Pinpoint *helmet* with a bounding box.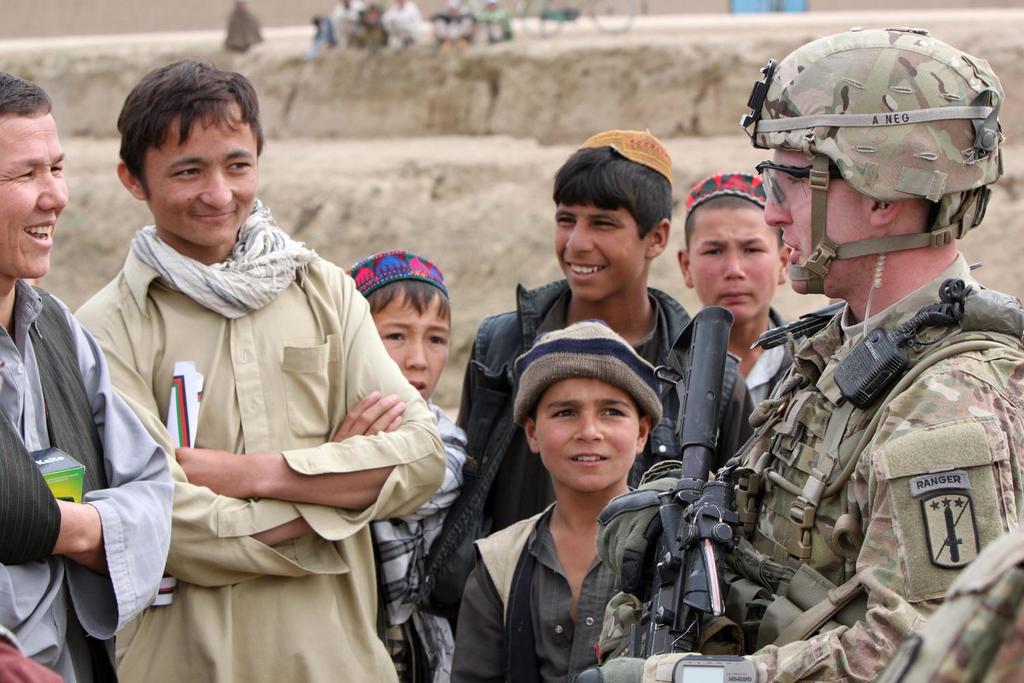
detection(754, 19, 1008, 307).
